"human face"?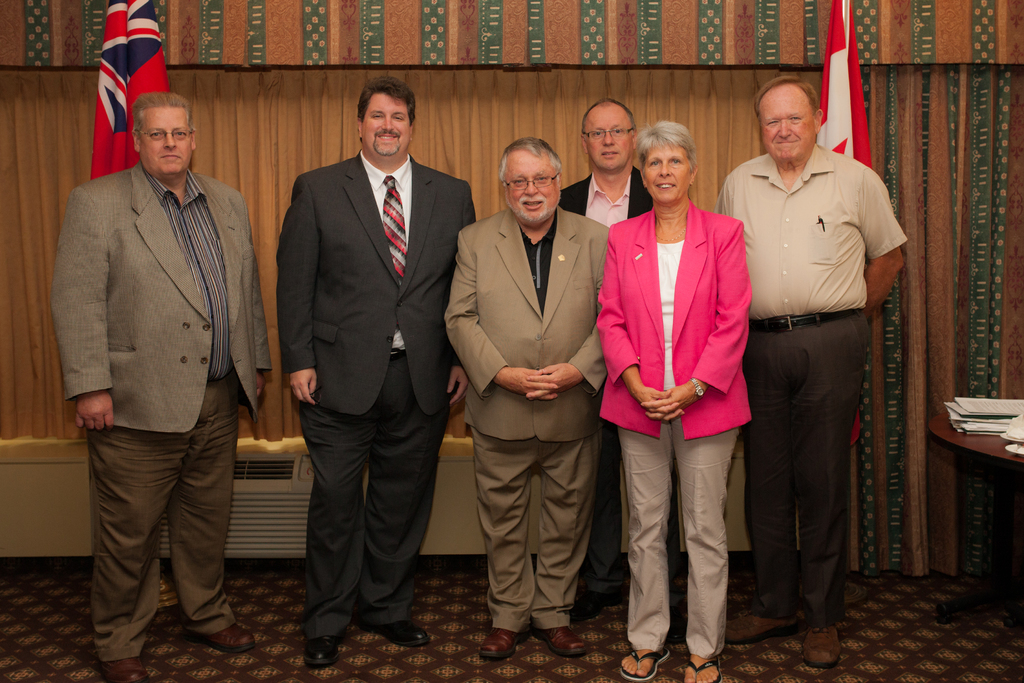
region(758, 89, 816, 162)
